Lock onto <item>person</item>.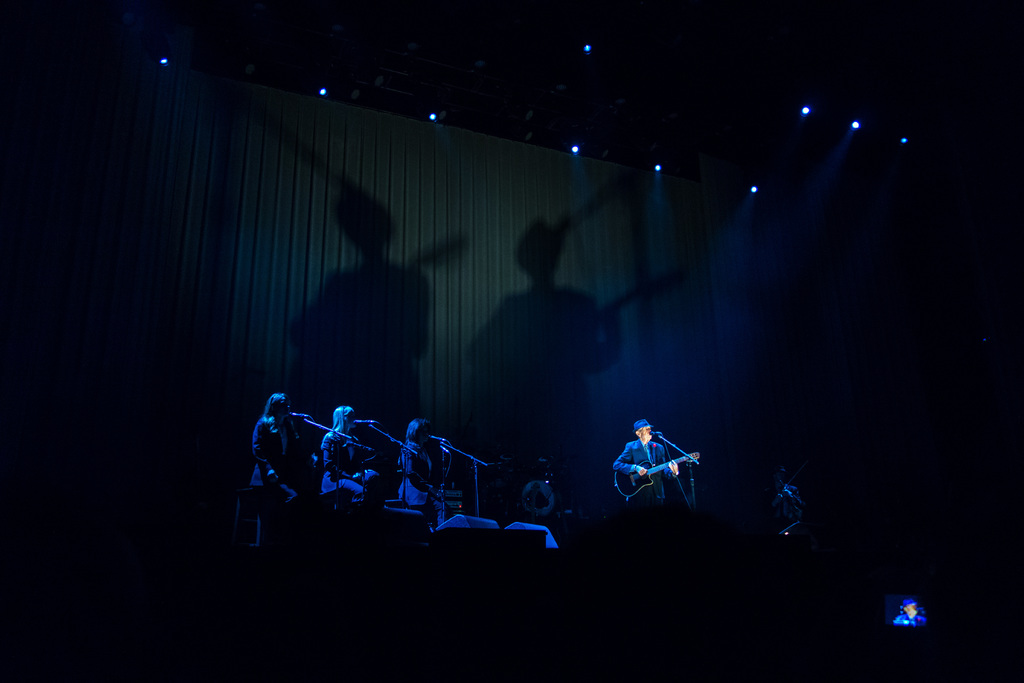
Locked: select_region(611, 418, 678, 508).
